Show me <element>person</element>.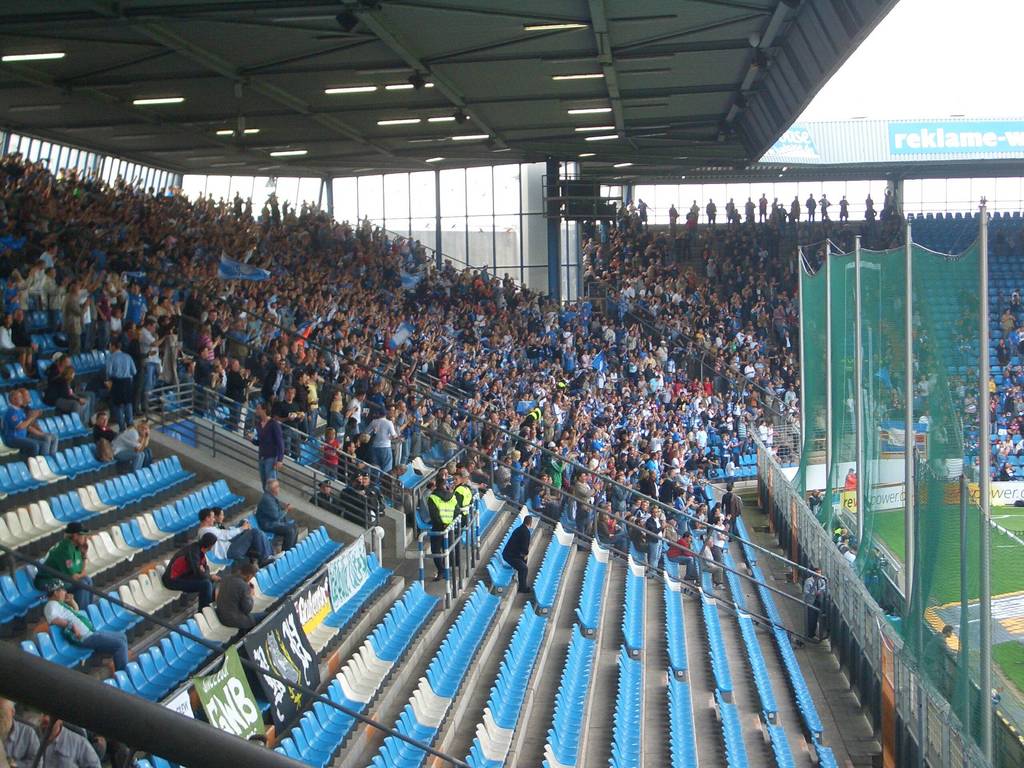
<element>person</element> is here: bbox(163, 532, 215, 614).
